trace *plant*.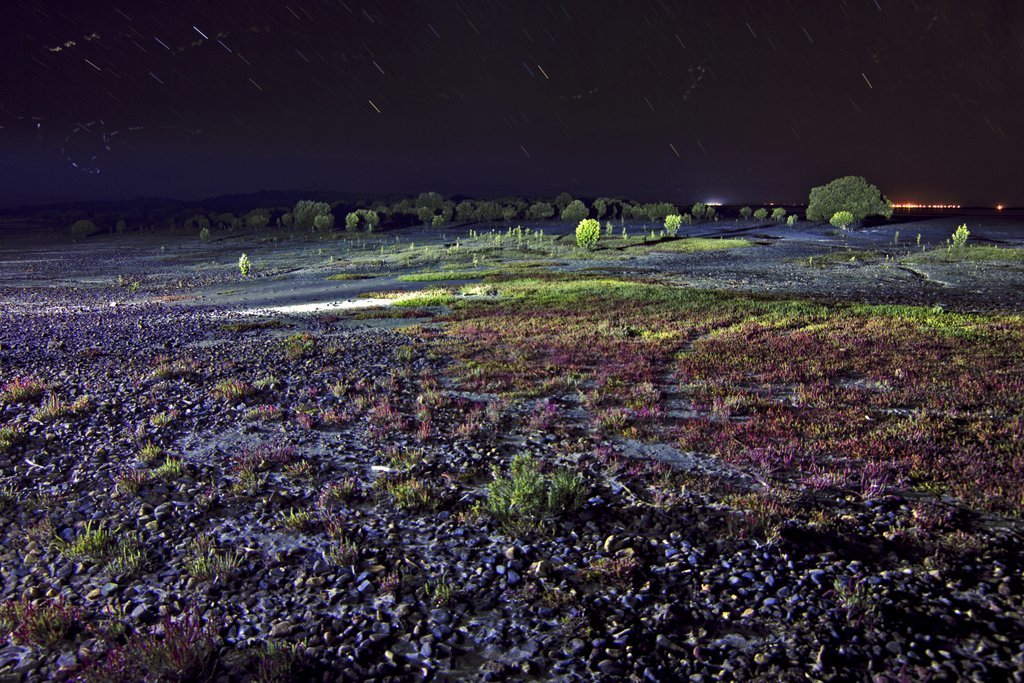
Traced to l=126, t=437, r=170, b=465.
